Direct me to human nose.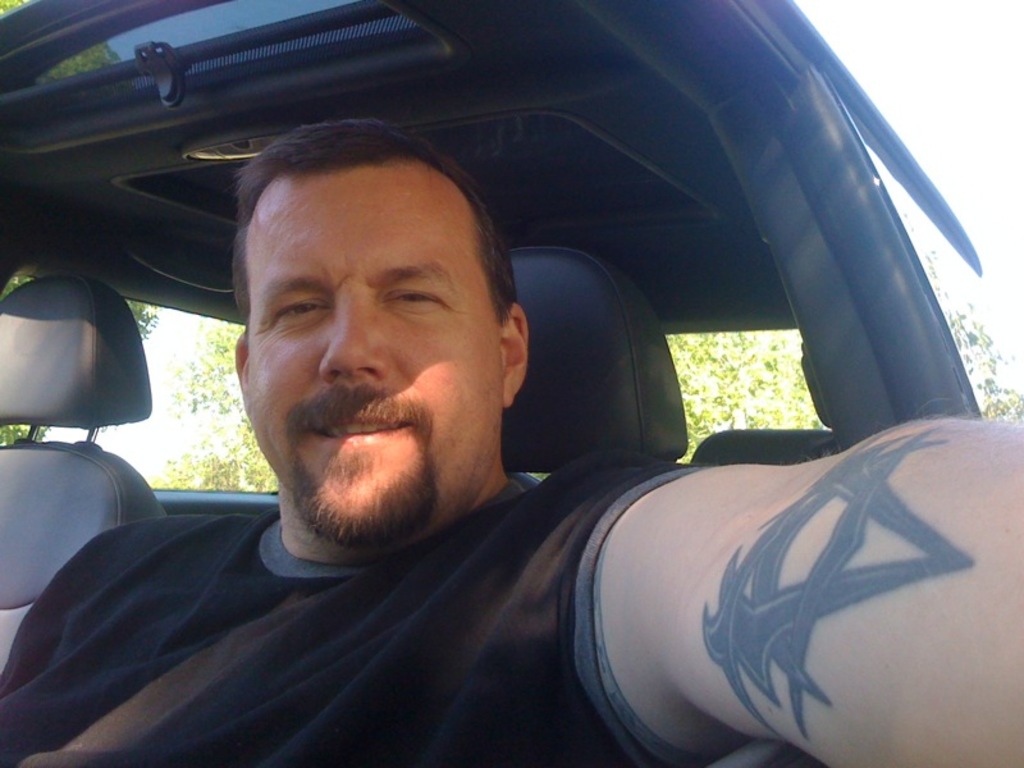
Direction: {"left": 314, "top": 296, "right": 393, "bottom": 385}.
